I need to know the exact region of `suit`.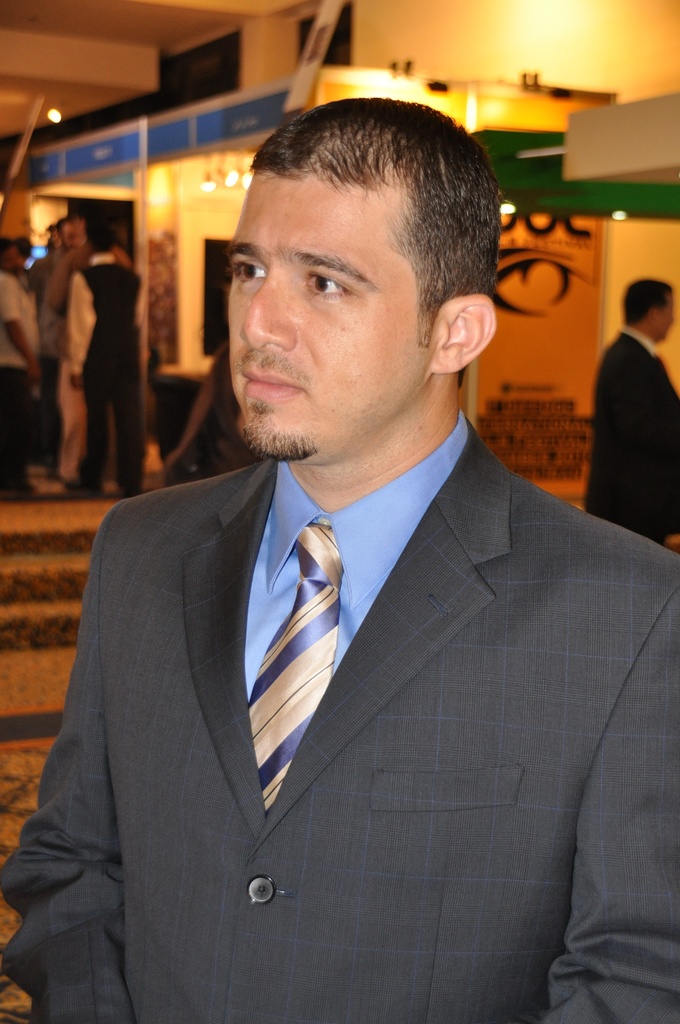
Region: 0 408 679 1023.
